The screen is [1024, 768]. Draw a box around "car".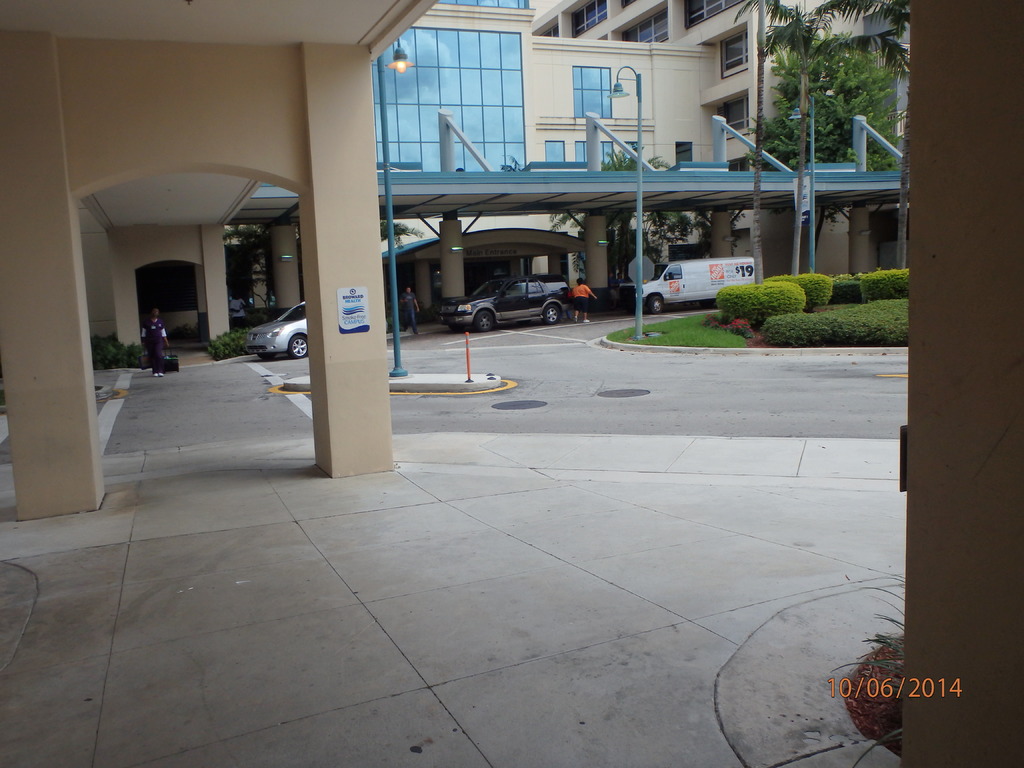
[x1=243, y1=298, x2=306, y2=354].
